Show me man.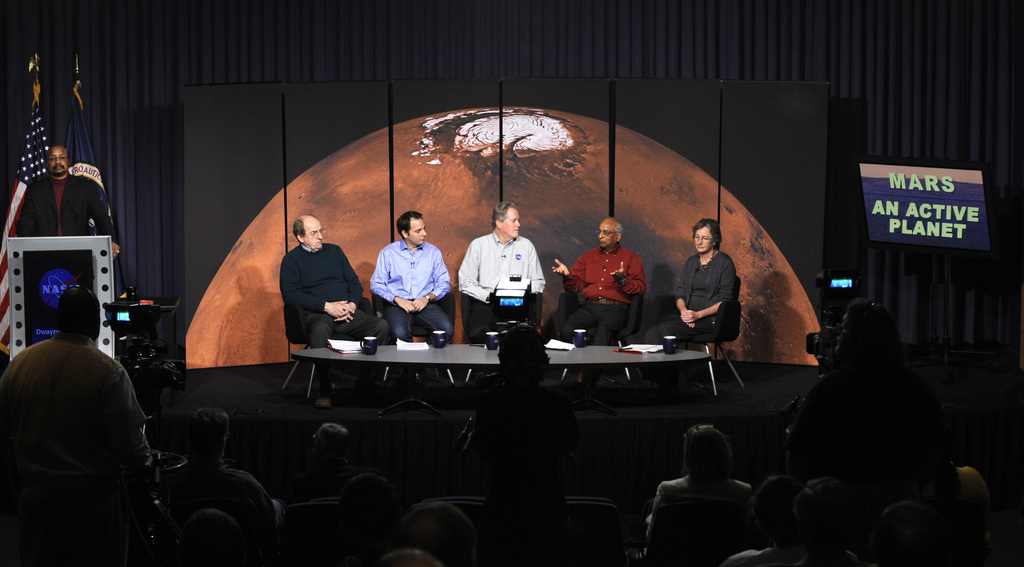
man is here: [x1=456, y1=202, x2=554, y2=342].
